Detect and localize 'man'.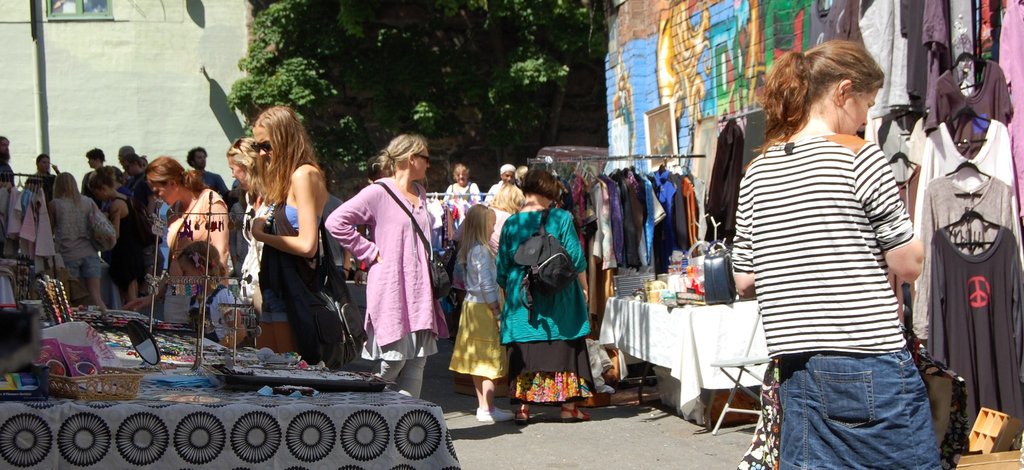
Localized at locate(186, 148, 228, 191).
